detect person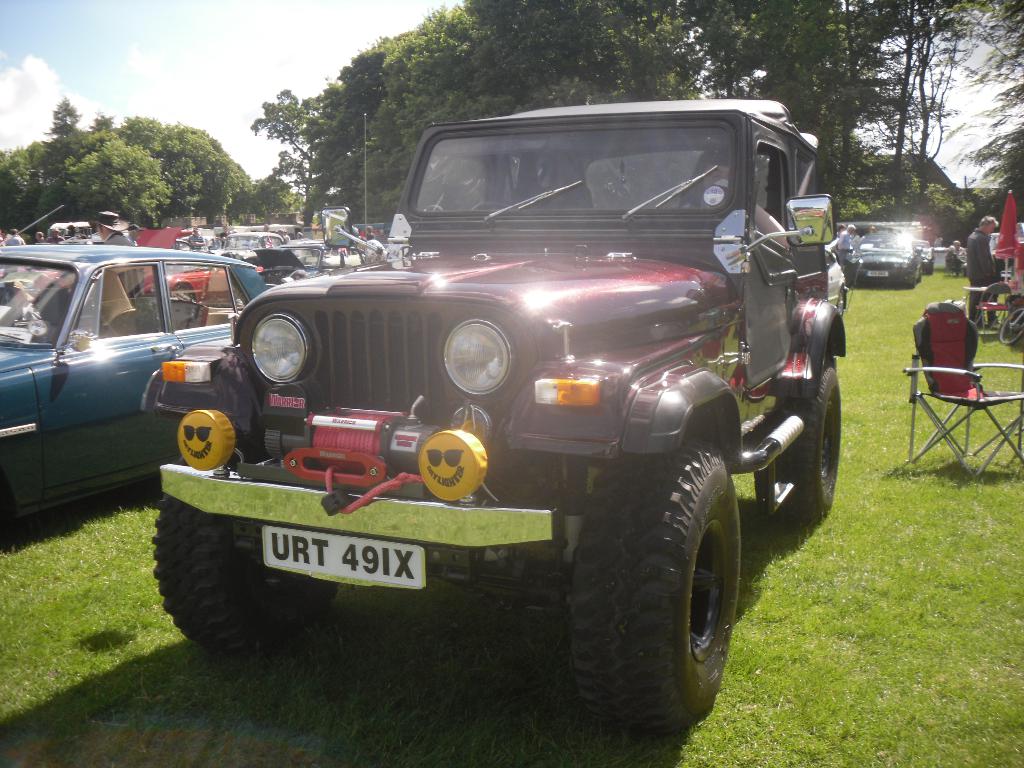
[2, 225, 33, 254]
